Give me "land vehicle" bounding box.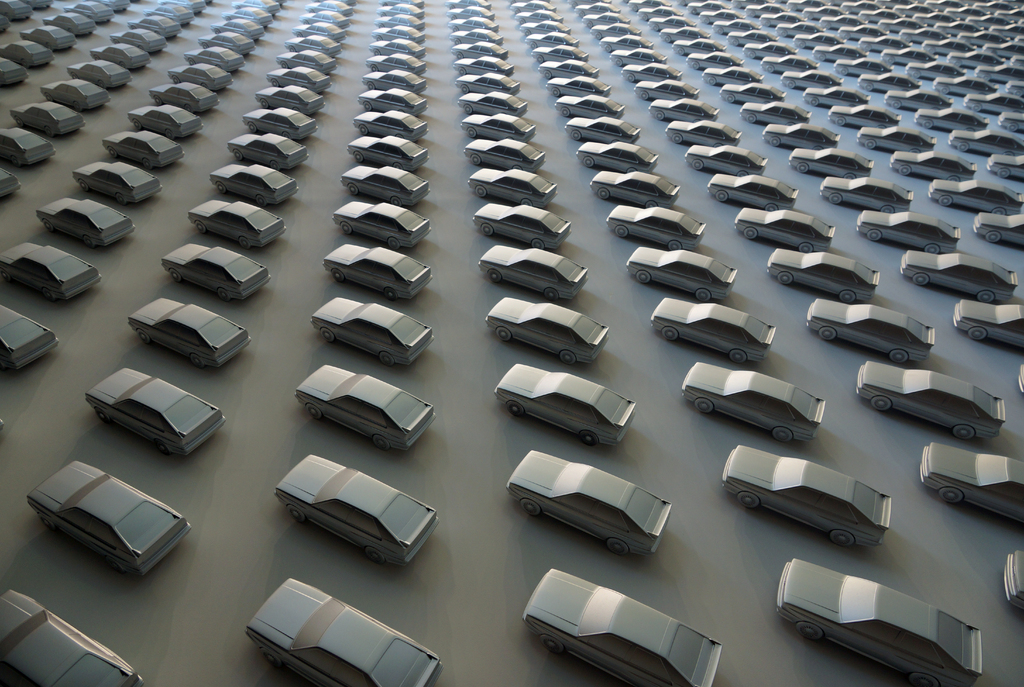
656:25:711:45.
